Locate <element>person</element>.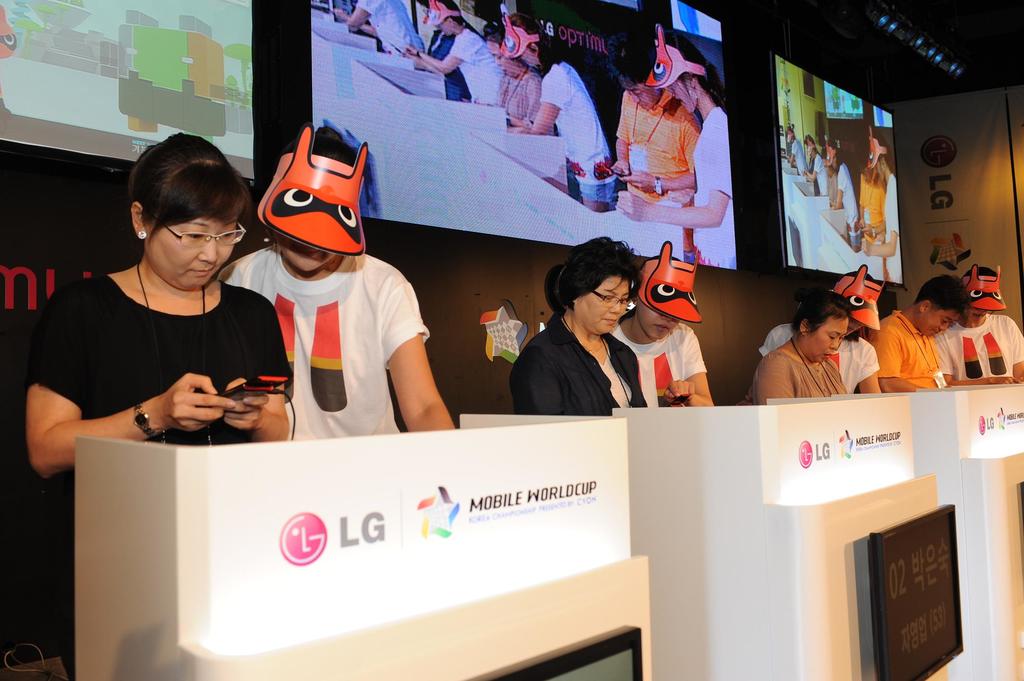
Bounding box: 601:272:718:408.
